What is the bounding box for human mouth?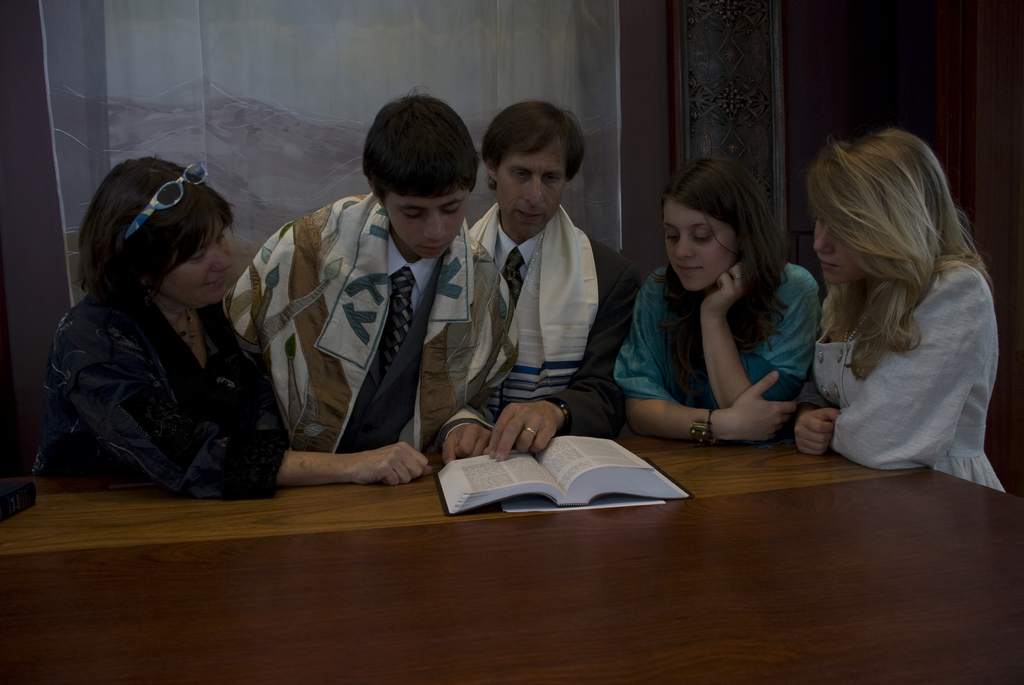
x1=204 y1=278 x2=225 y2=290.
